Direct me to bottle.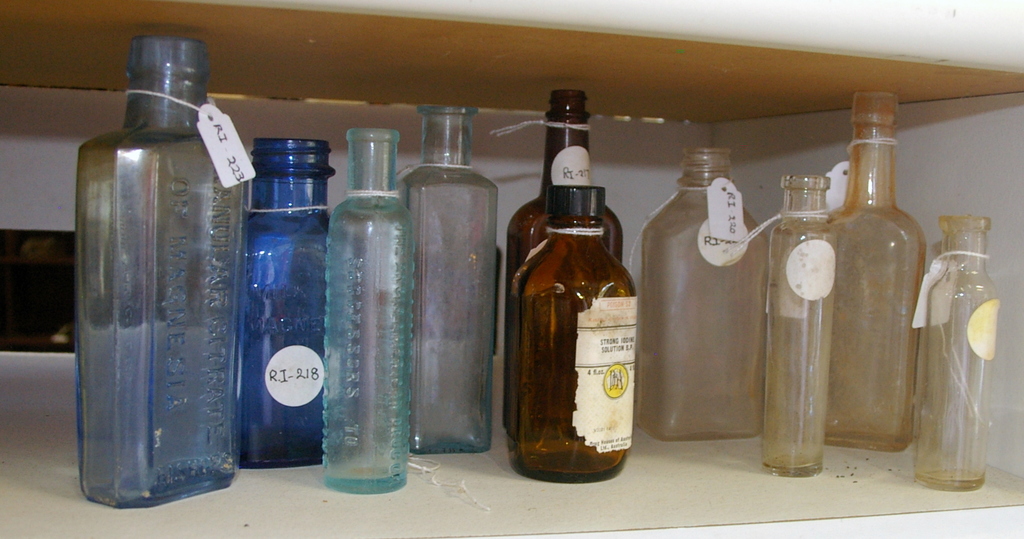
Direction: l=505, t=182, r=639, b=484.
